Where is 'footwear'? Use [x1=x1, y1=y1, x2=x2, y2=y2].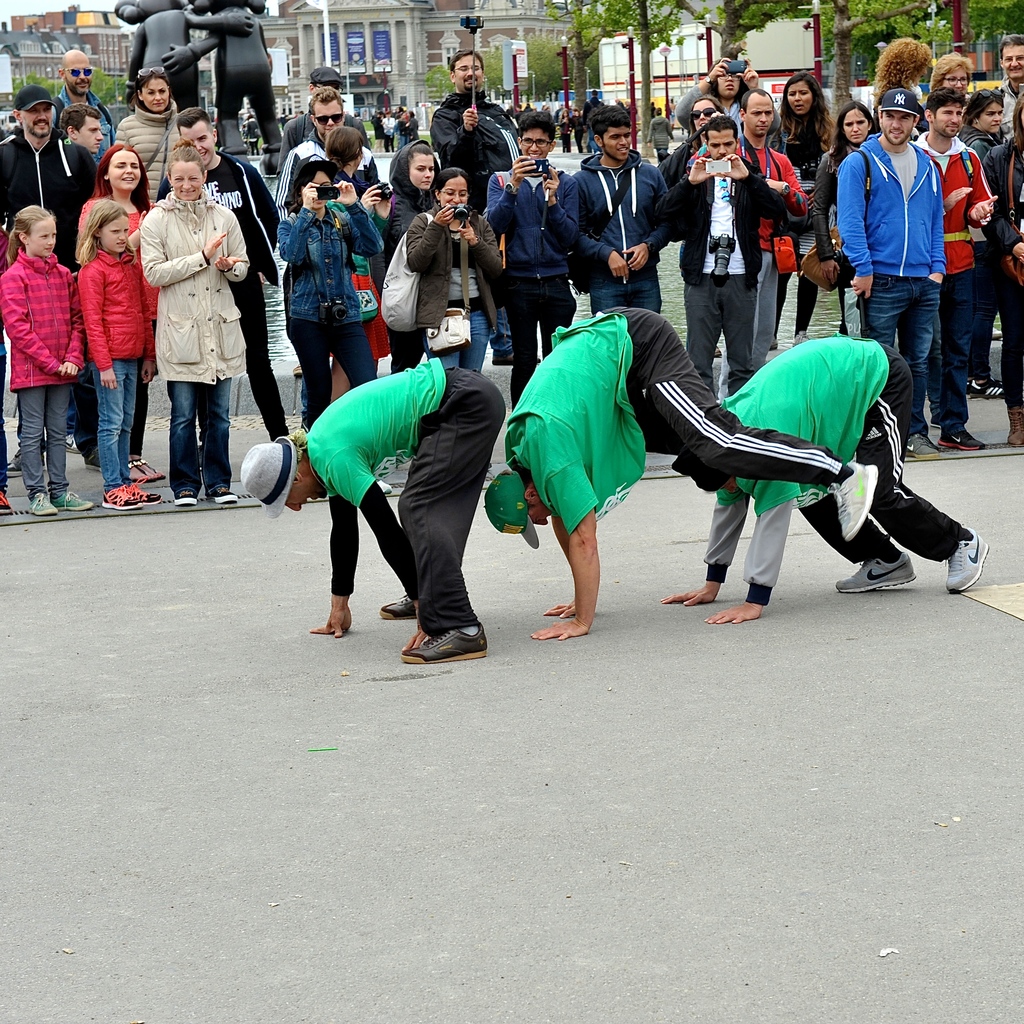
[x1=377, y1=479, x2=394, y2=492].
